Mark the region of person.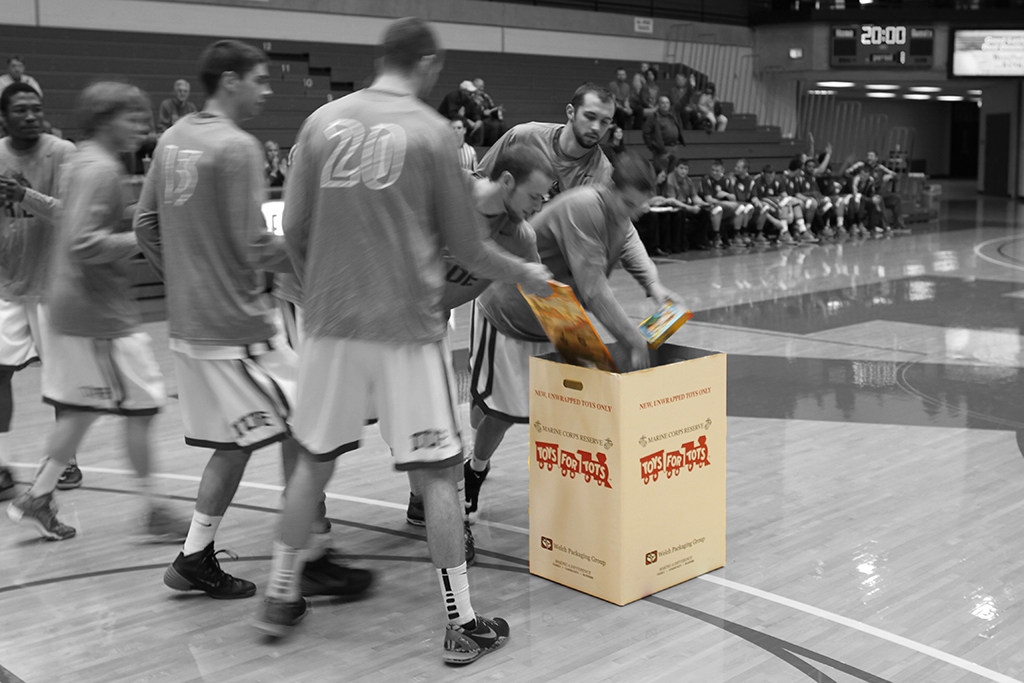
Region: (left=267, top=19, right=502, bottom=635).
